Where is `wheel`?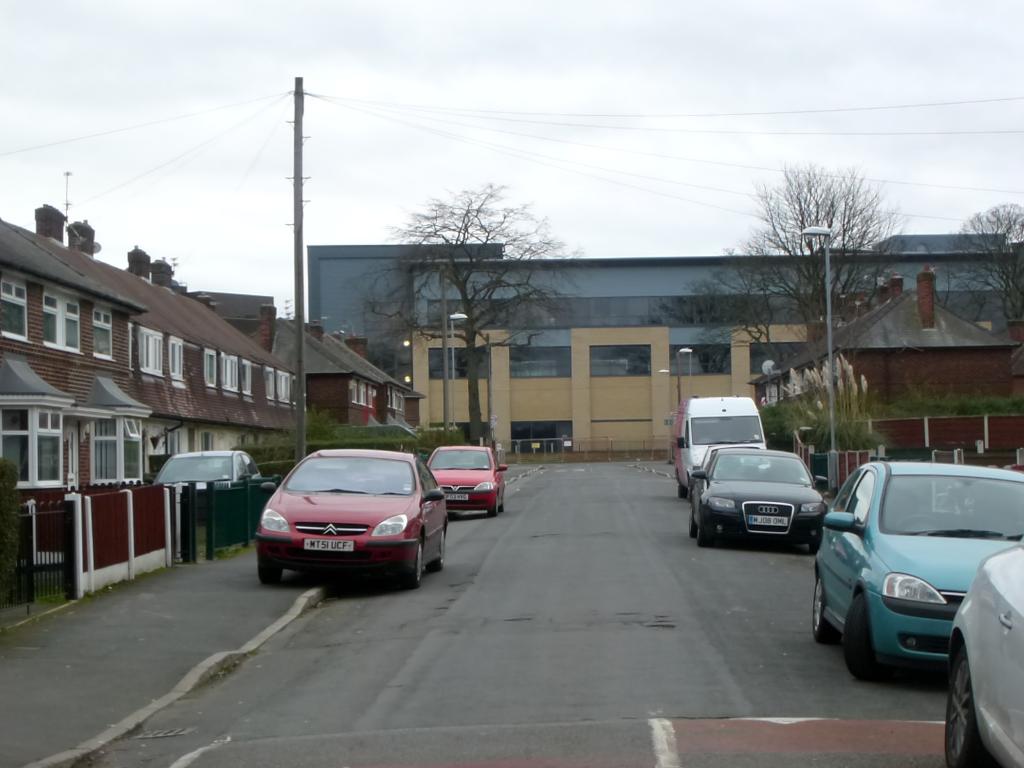
941,641,978,767.
